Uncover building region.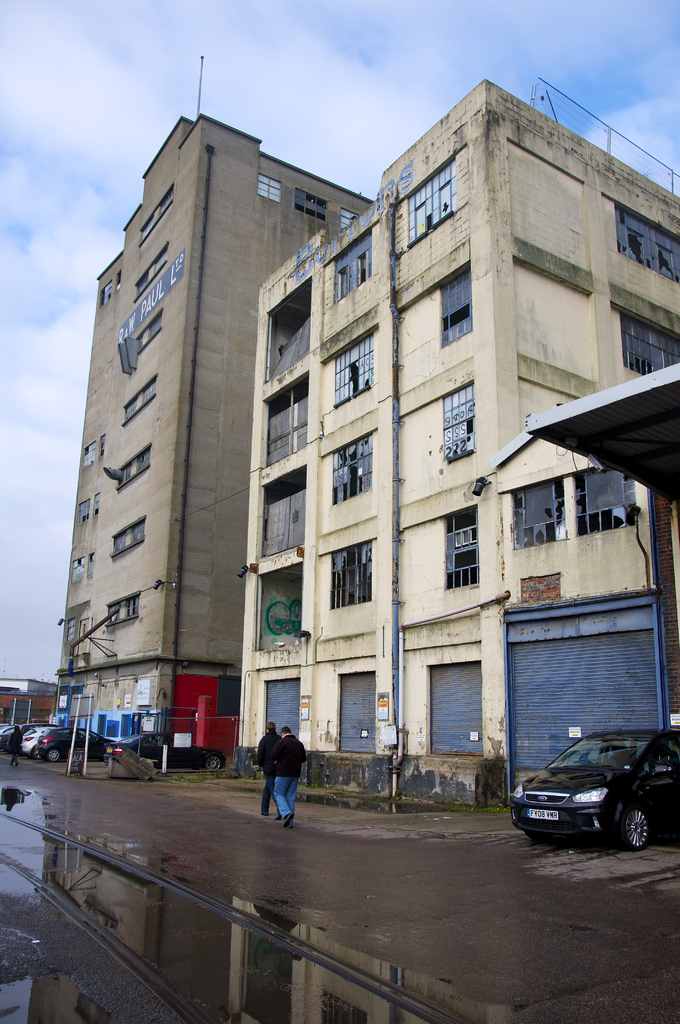
Uncovered: crop(238, 77, 679, 817).
